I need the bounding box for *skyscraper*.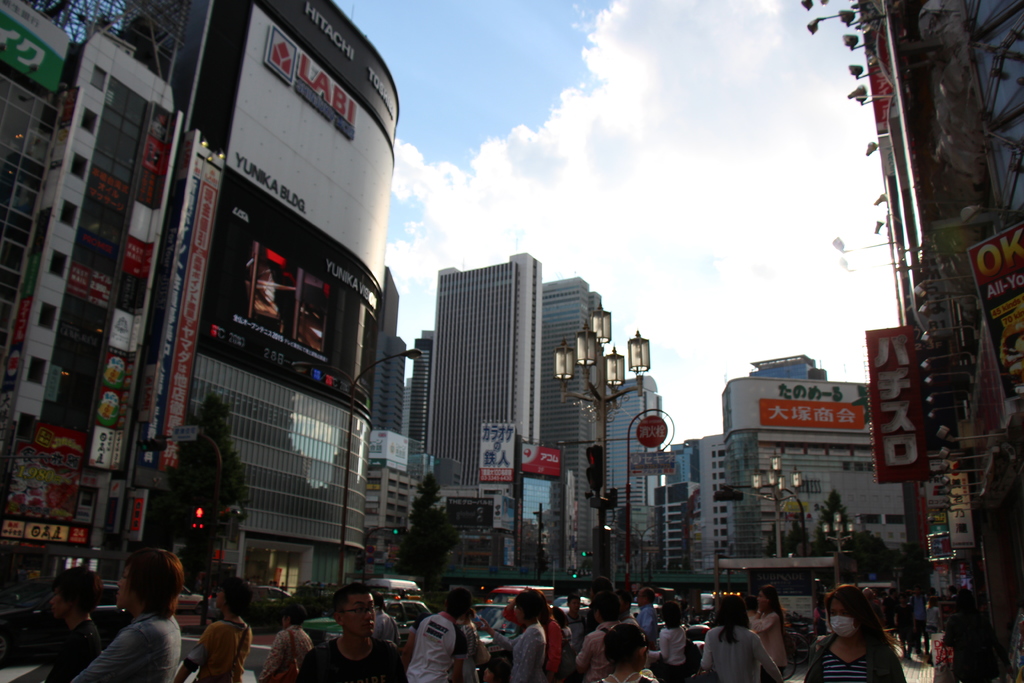
Here it is: bbox=(0, 0, 410, 638).
